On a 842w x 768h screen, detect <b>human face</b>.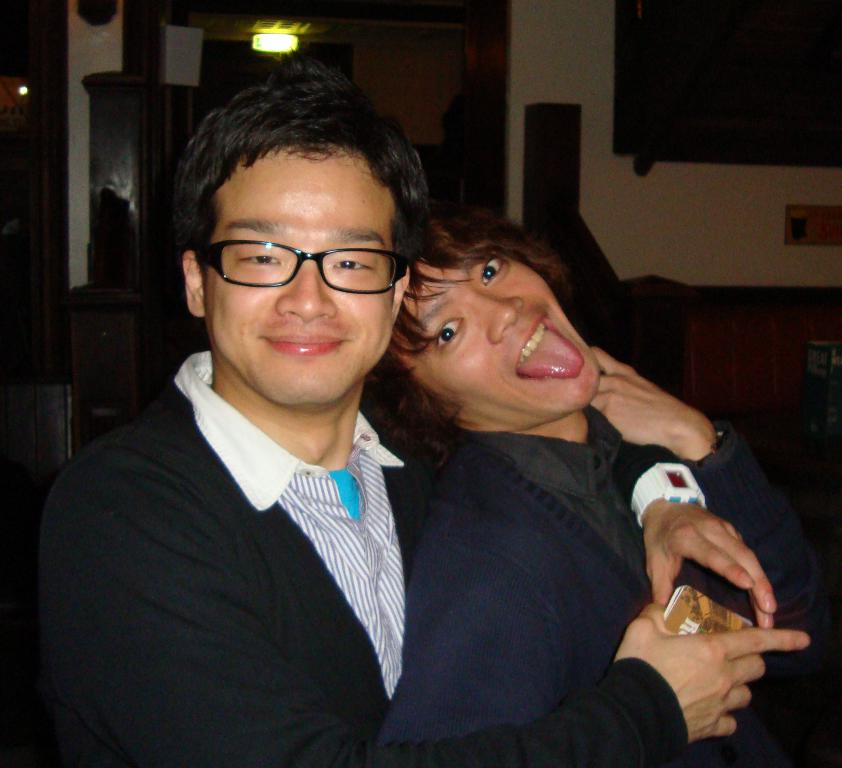
205, 146, 400, 409.
